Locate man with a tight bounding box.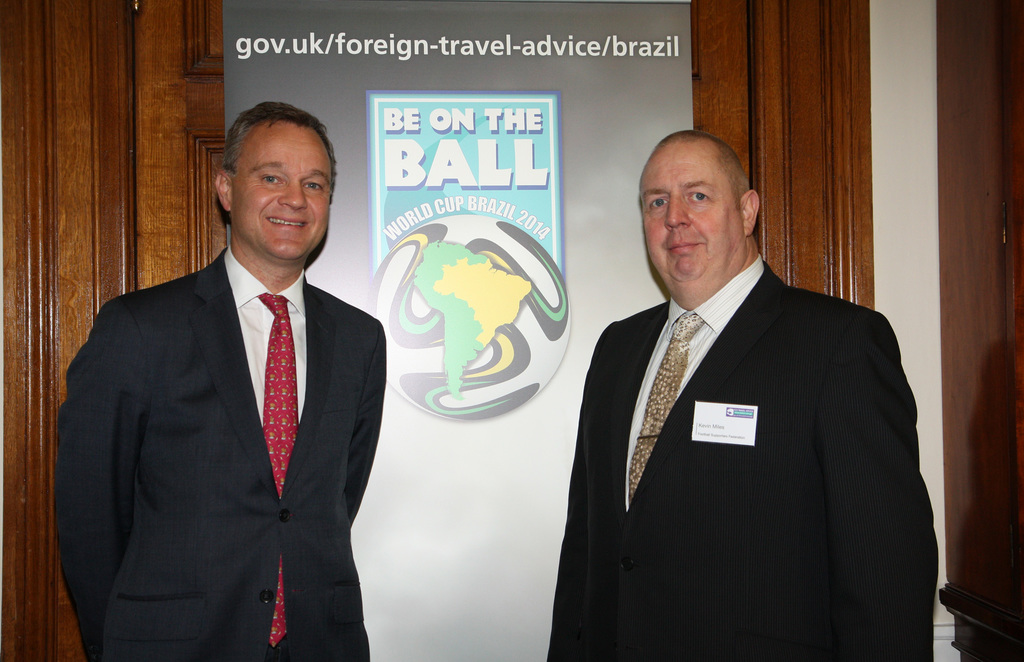
[left=53, top=105, right=381, bottom=661].
